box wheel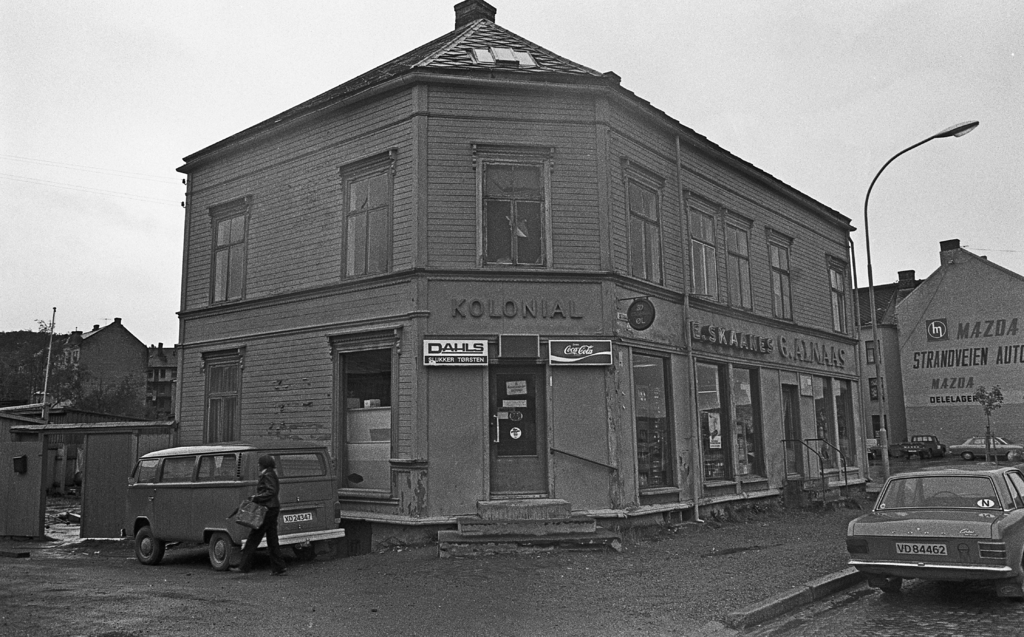
[left=941, top=448, right=946, bottom=456]
